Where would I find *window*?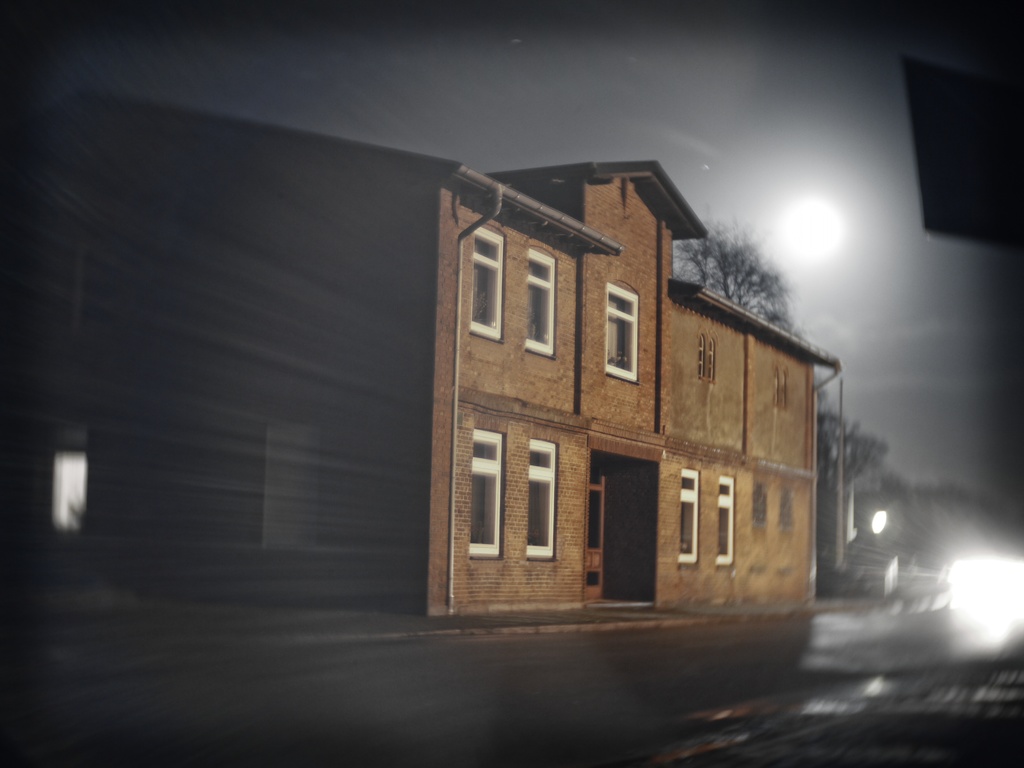
At box=[714, 475, 736, 565].
